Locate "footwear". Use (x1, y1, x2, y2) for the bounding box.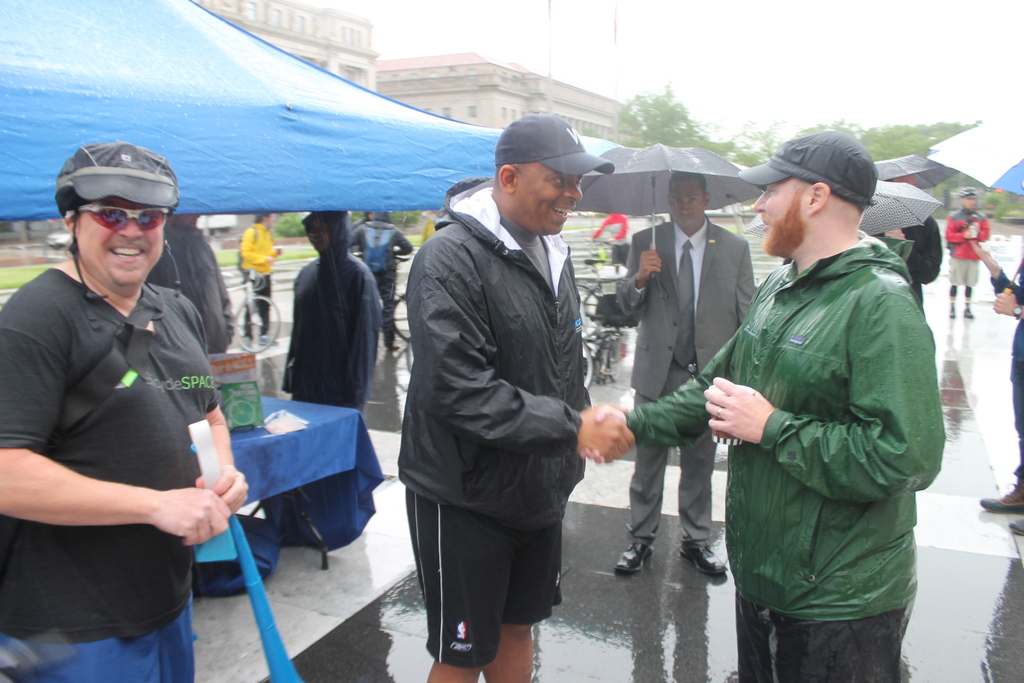
(976, 487, 1023, 514).
